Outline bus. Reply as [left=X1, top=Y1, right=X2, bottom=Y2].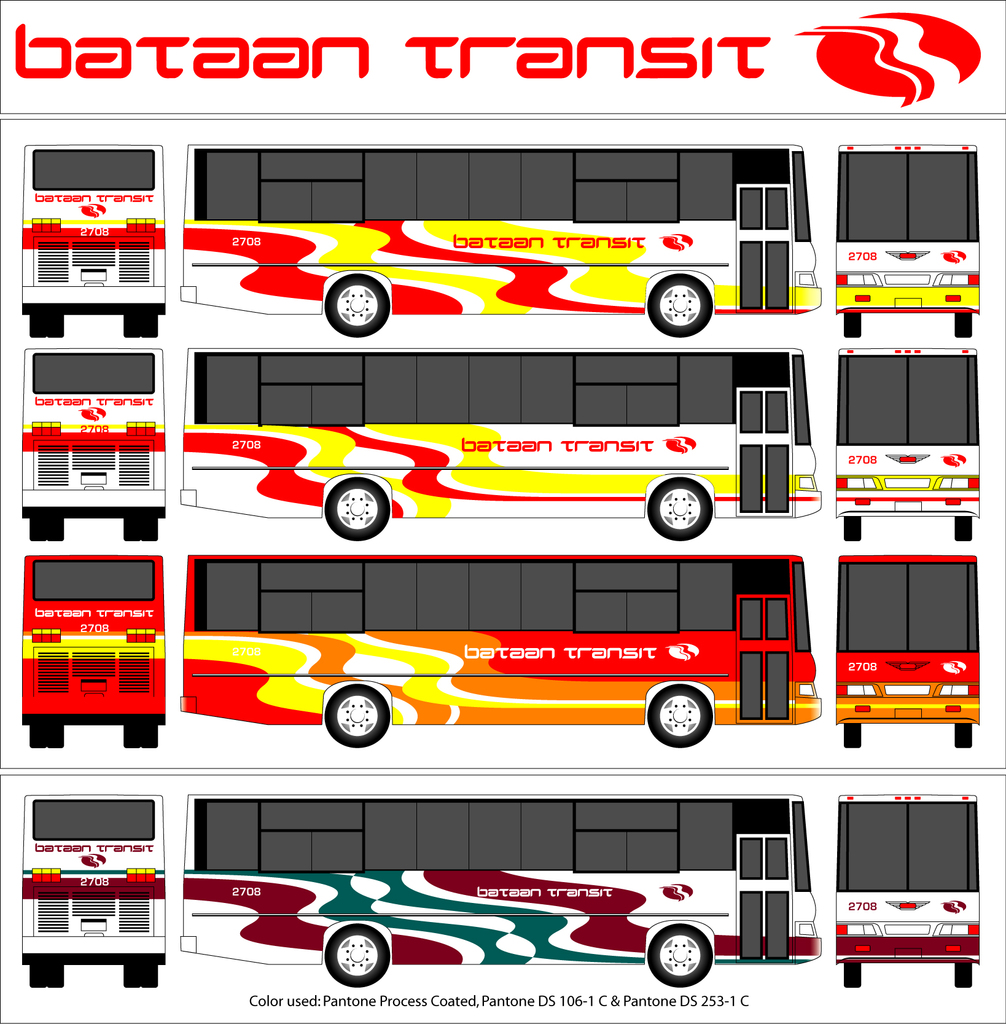
[left=177, top=145, right=823, bottom=336].
